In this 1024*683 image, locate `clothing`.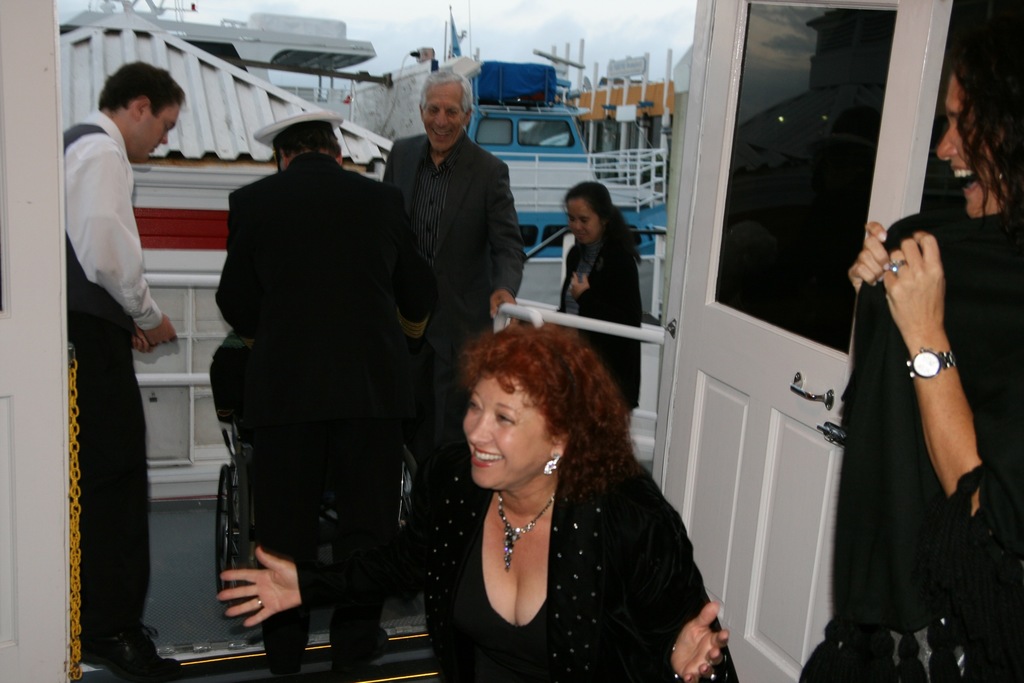
Bounding box: region(217, 150, 440, 671).
